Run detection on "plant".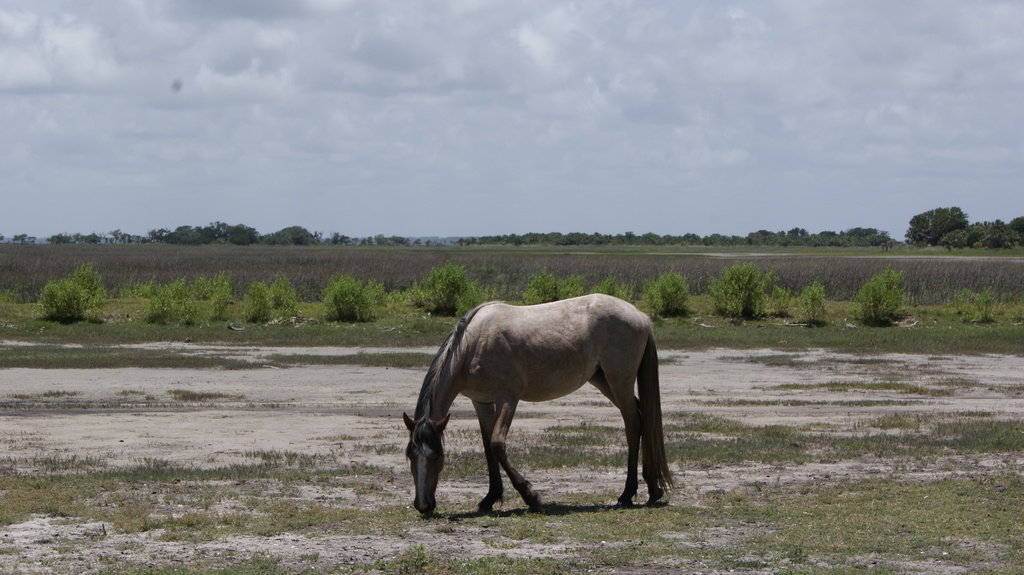
Result: (404,260,483,310).
